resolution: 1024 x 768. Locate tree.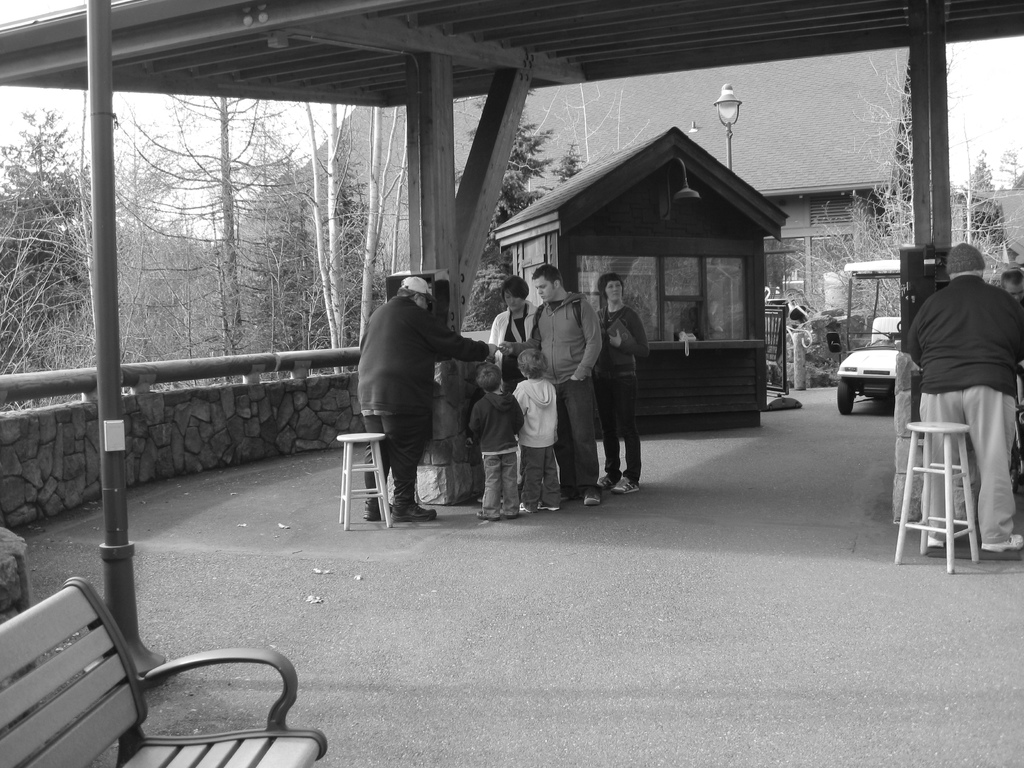
x1=525, y1=79, x2=668, y2=177.
